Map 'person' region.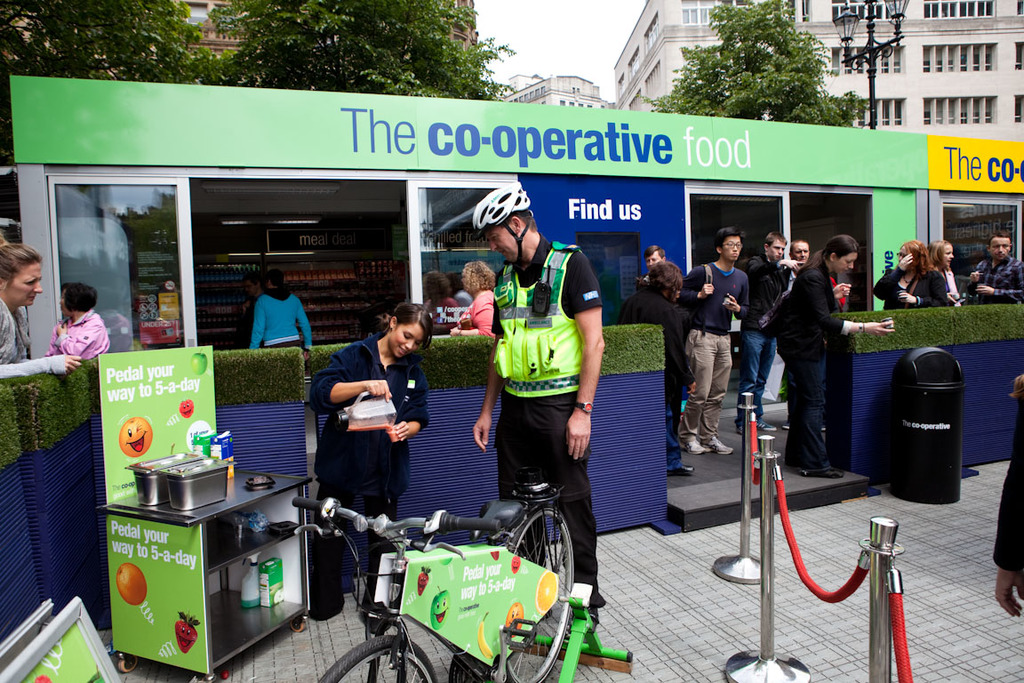
Mapped to detection(640, 247, 665, 277).
